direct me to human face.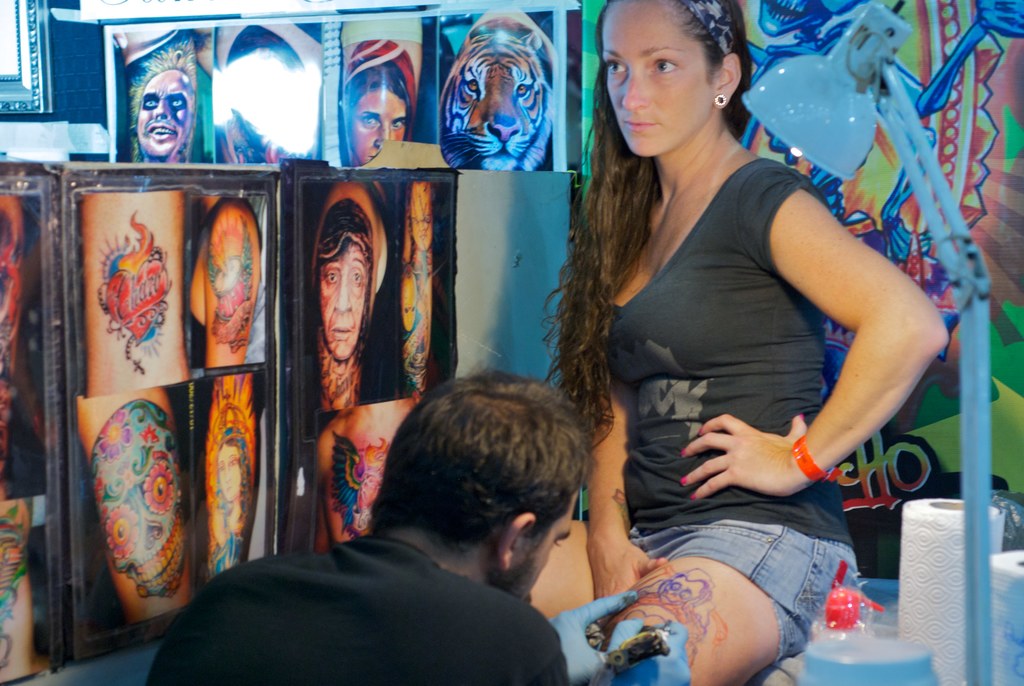
Direction: [508, 498, 570, 608].
